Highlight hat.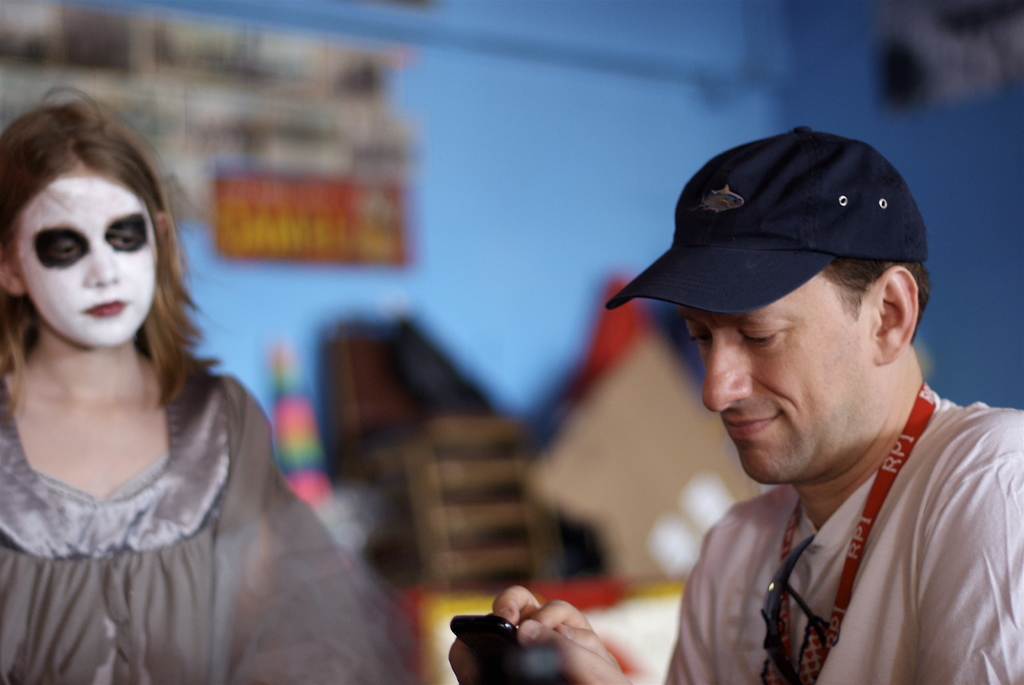
Highlighted region: 605, 126, 927, 316.
